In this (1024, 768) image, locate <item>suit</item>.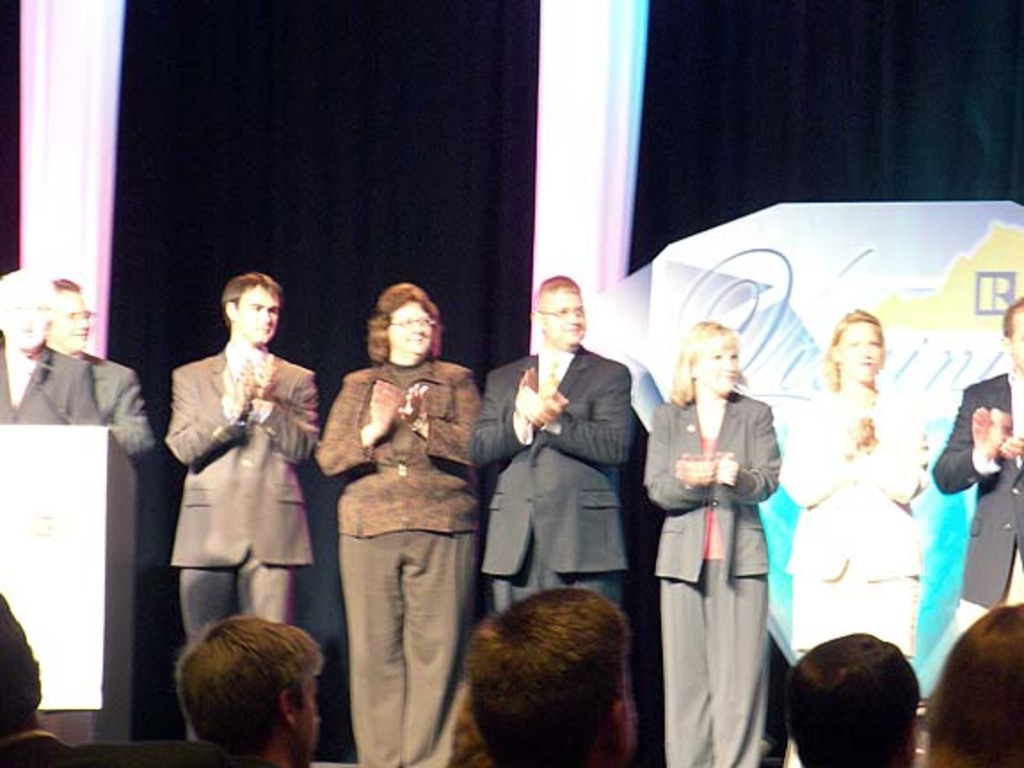
Bounding box: 471/283/651/656.
